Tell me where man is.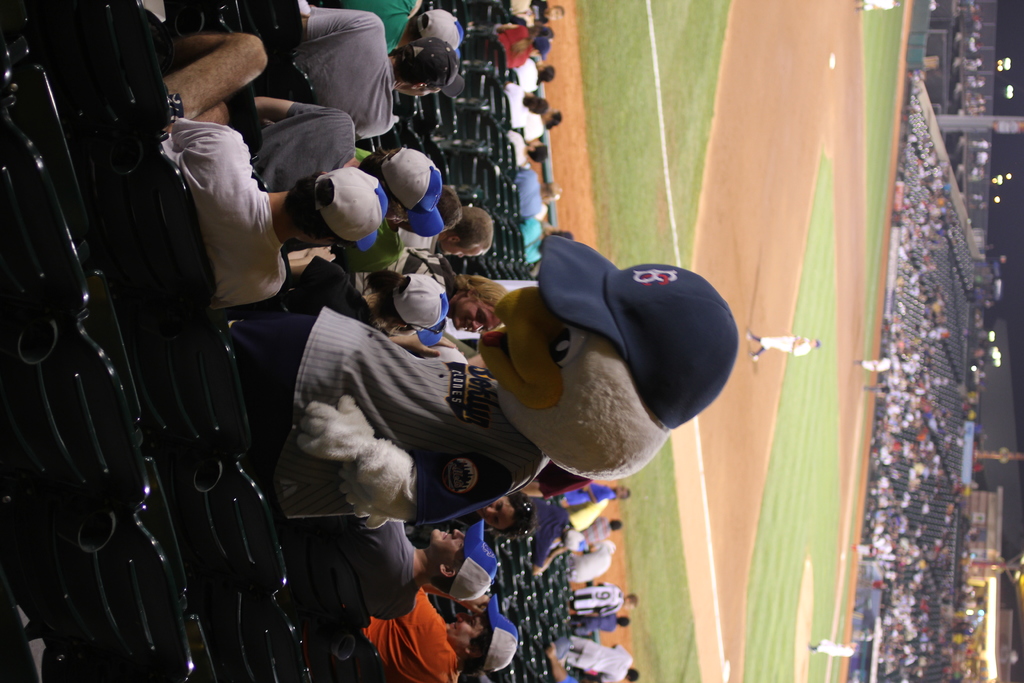
man is at 561, 639, 642, 682.
